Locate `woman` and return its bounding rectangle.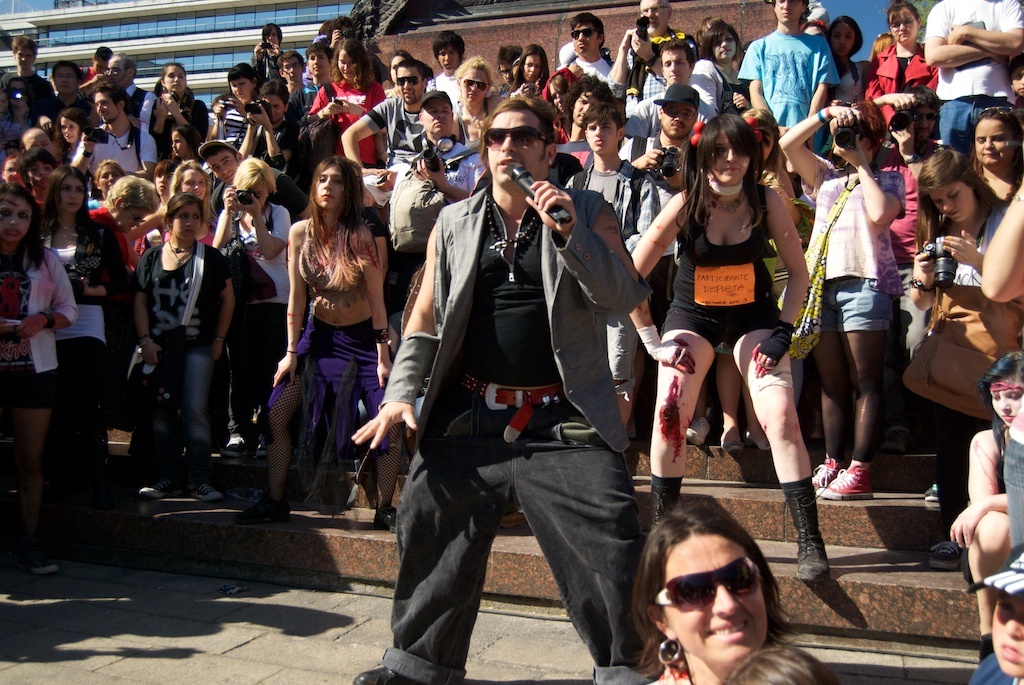
bbox=(0, 152, 24, 191).
